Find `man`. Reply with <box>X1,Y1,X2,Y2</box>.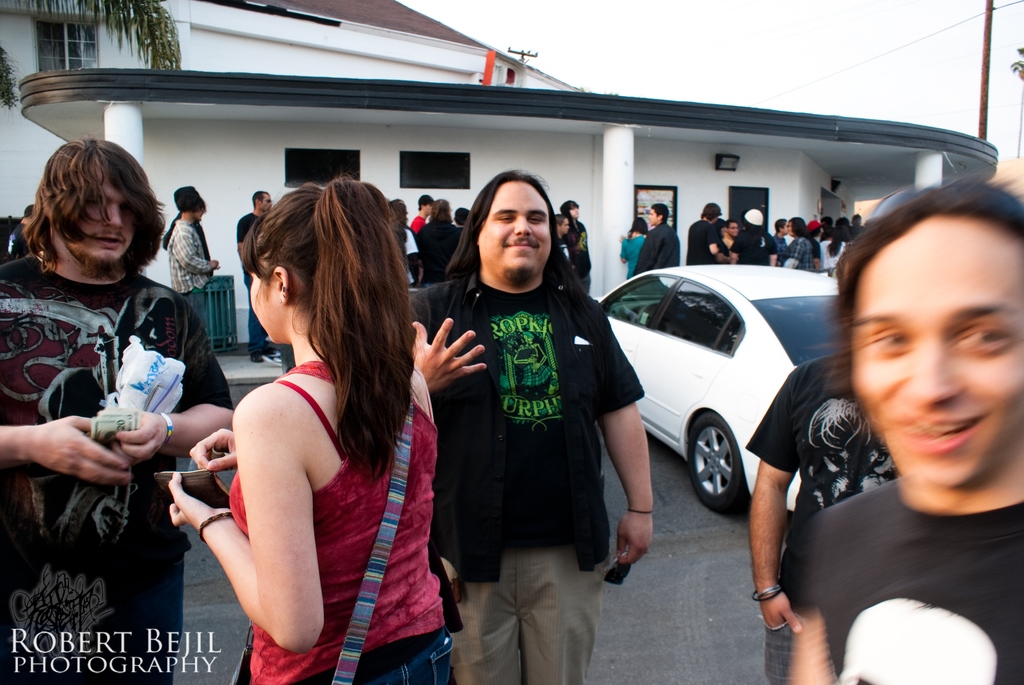
<box>164,186,212,280</box>.
